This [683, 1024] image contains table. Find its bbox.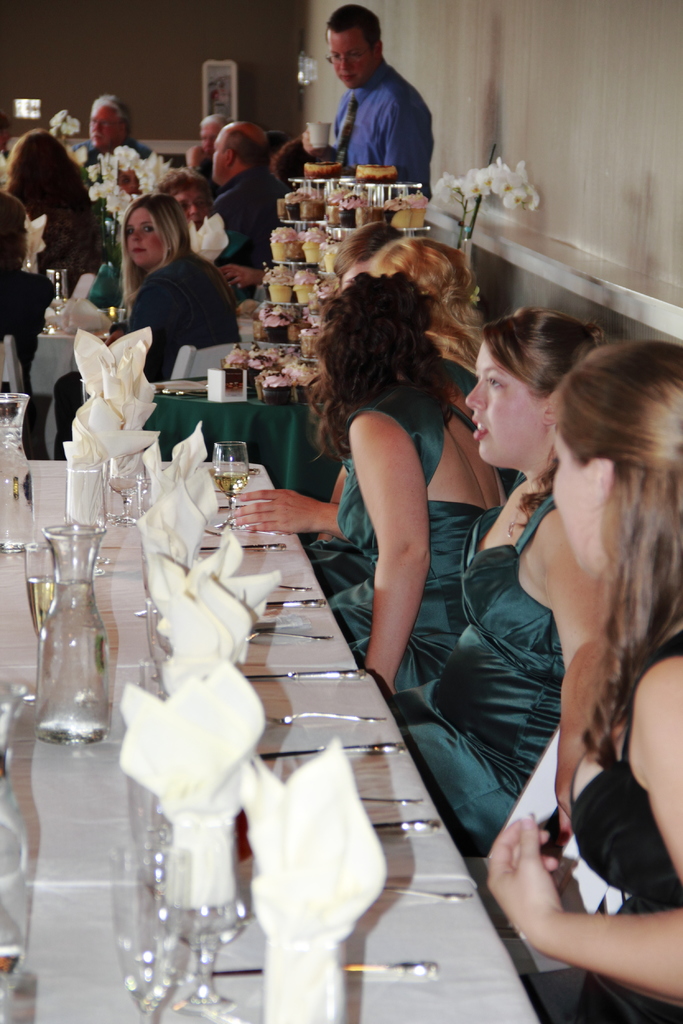
bbox(0, 328, 83, 468).
